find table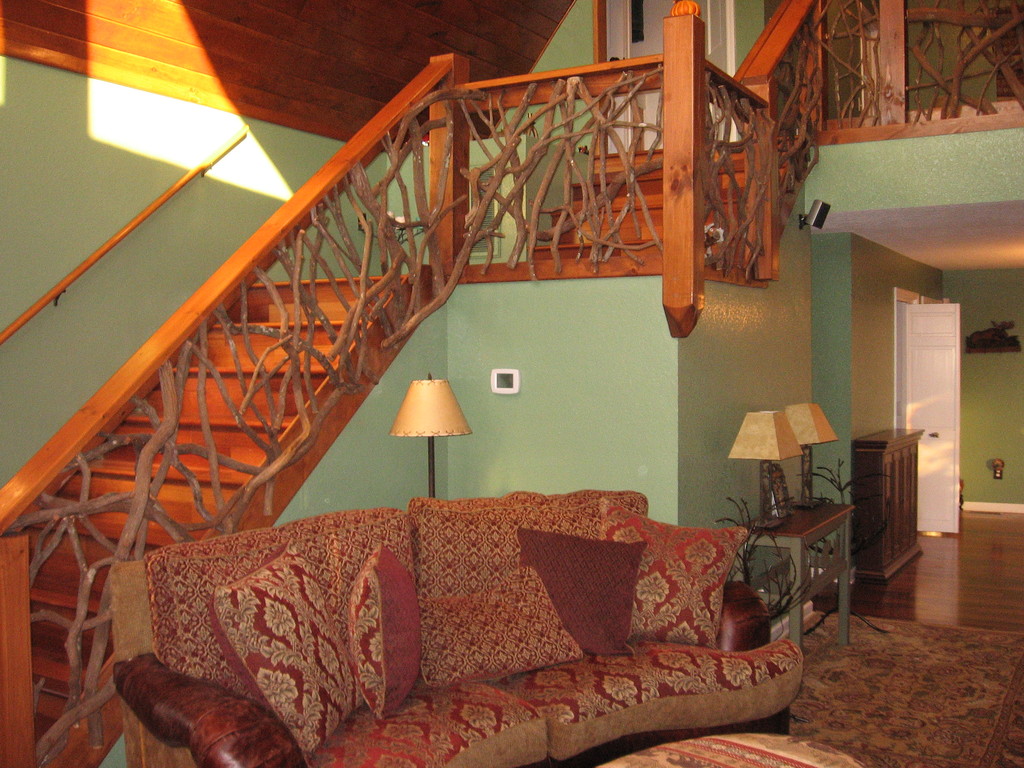
{"left": 736, "top": 487, "right": 888, "bottom": 655}
